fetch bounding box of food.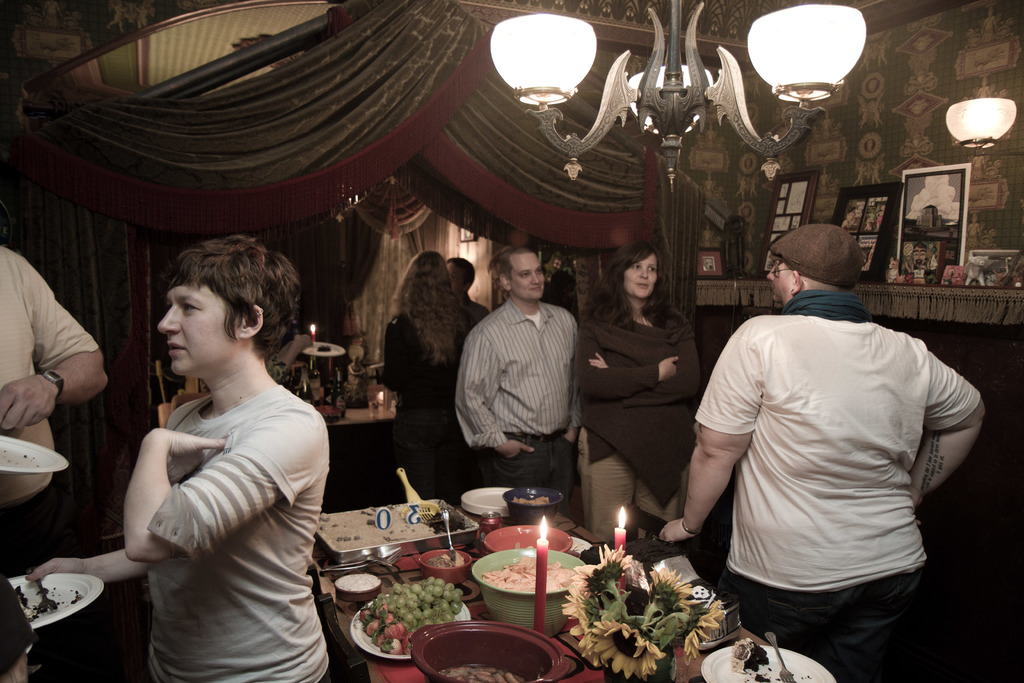
Bbox: pyautogui.locateOnScreen(355, 582, 463, 656).
